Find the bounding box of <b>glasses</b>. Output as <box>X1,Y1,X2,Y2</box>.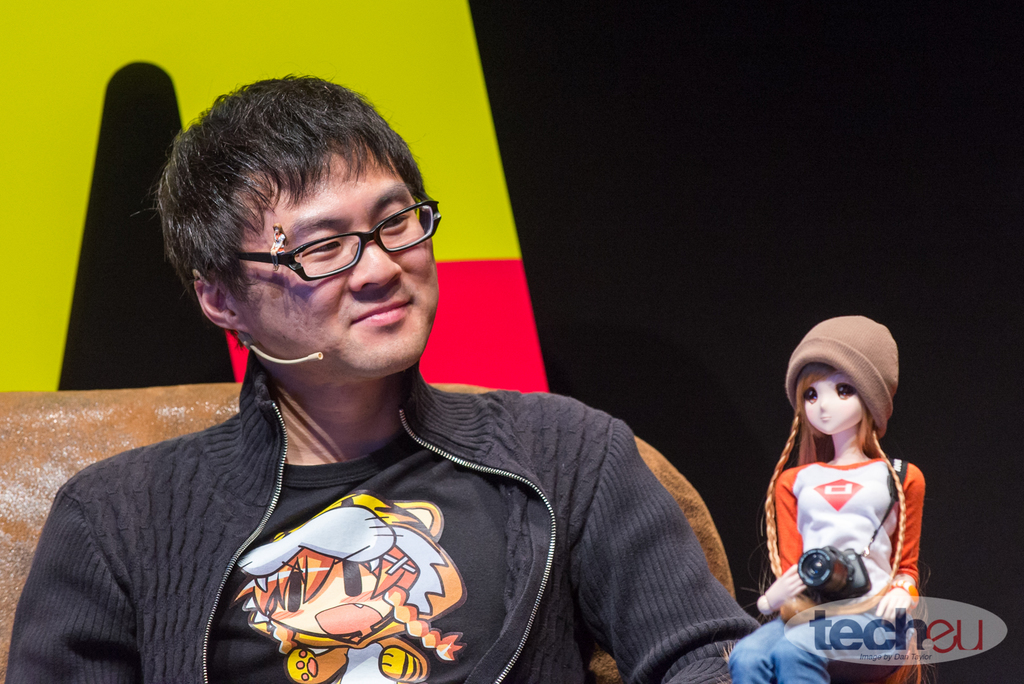
<box>209,207,431,286</box>.
